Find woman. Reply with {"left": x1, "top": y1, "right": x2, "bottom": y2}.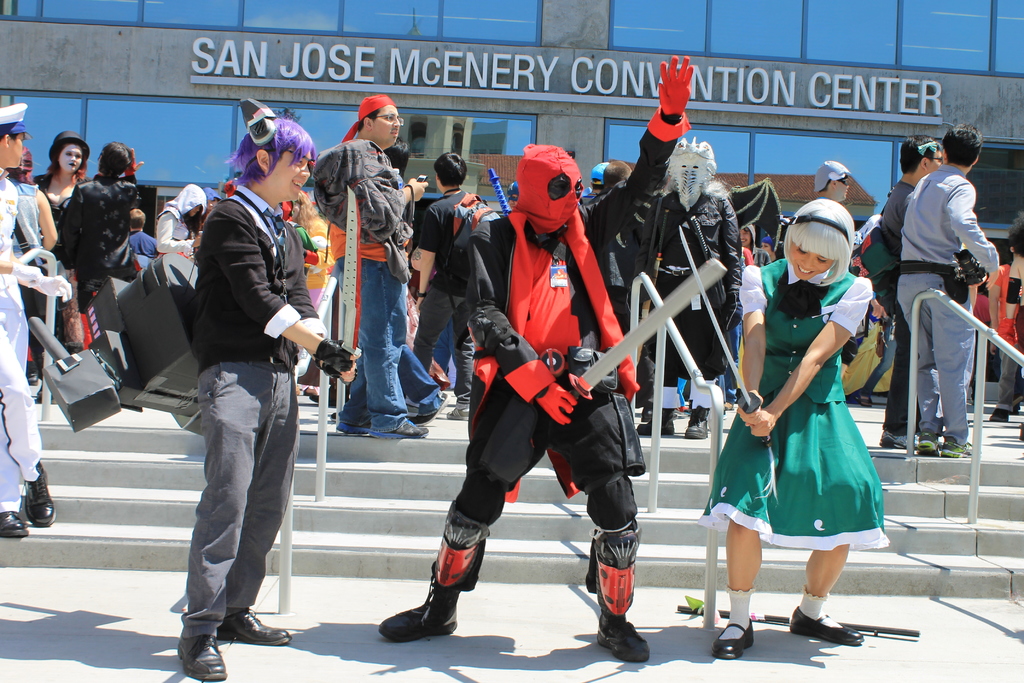
{"left": 28, "top": 132, "right": 97, "bottom": 251}.
